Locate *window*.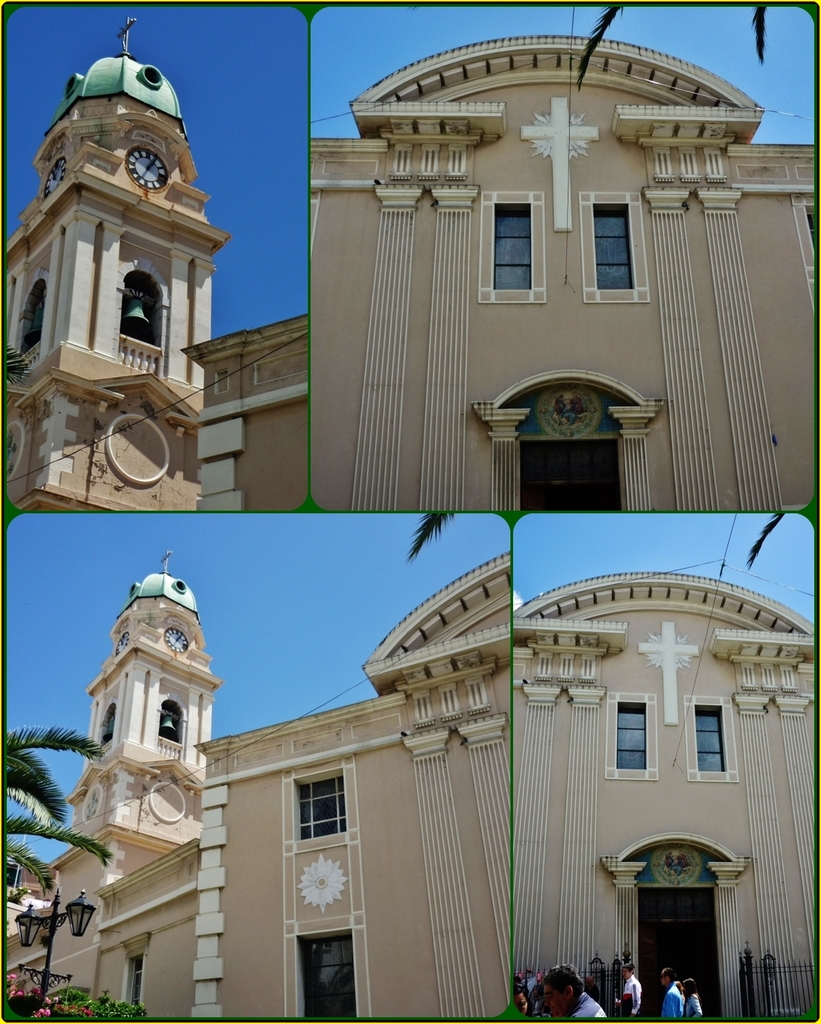
Bounding box: Rect(697, 705, 729, 773).
